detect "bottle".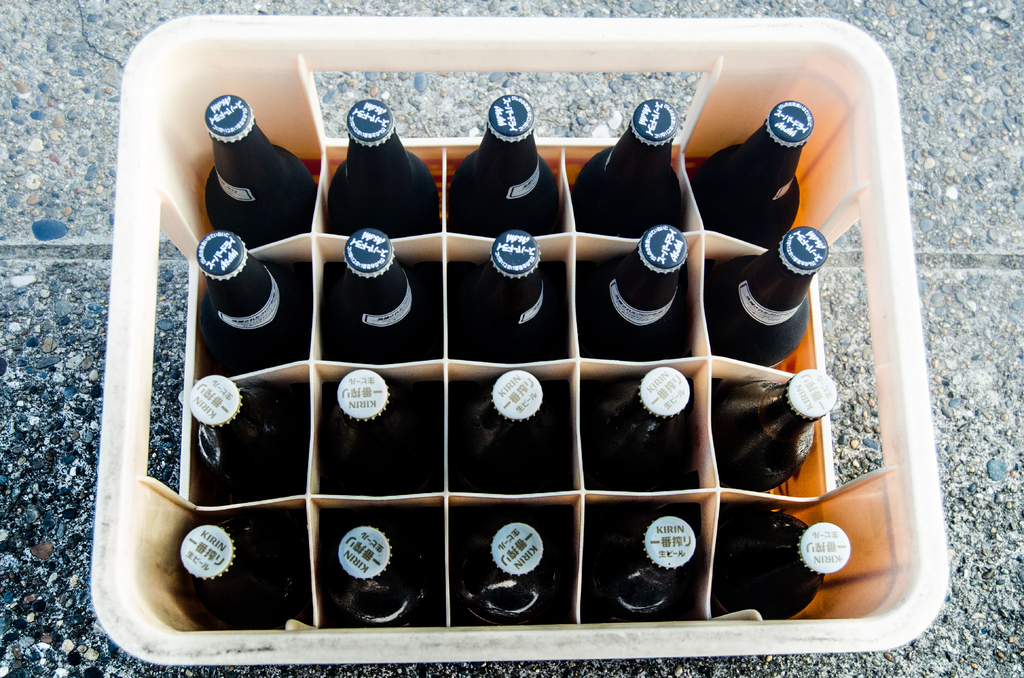
Detected at [left=575, top=99, right=684, bottom=243].
